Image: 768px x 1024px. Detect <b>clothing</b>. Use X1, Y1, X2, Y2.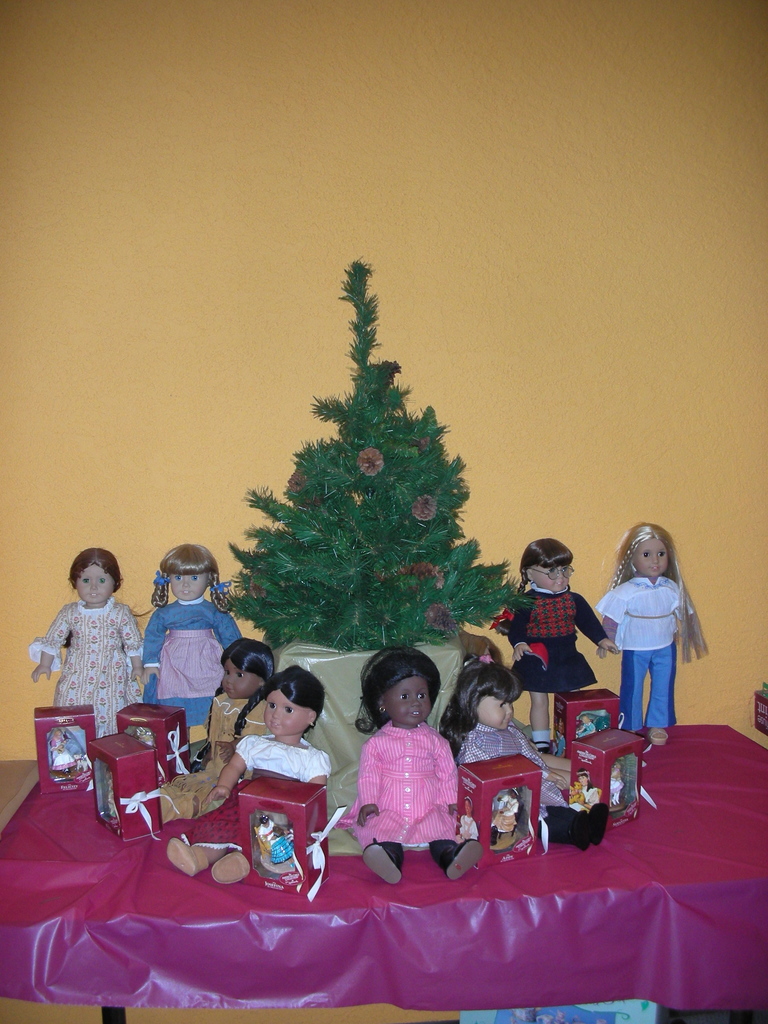
122, 595, 265, 758.
